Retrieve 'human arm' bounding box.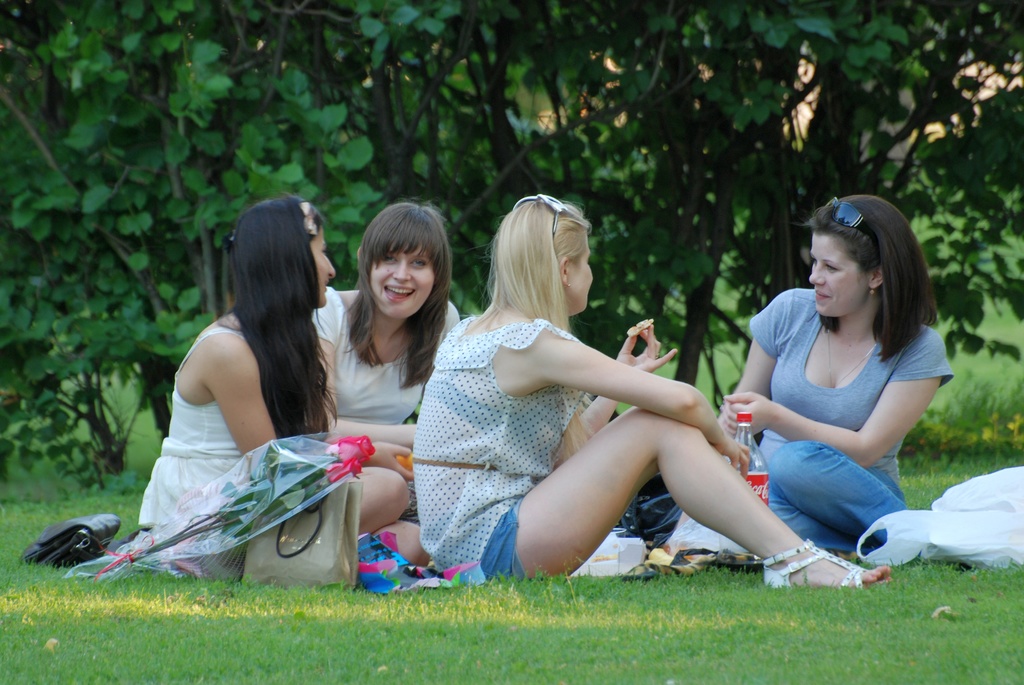
Bounding box: (207,331,415,482).
